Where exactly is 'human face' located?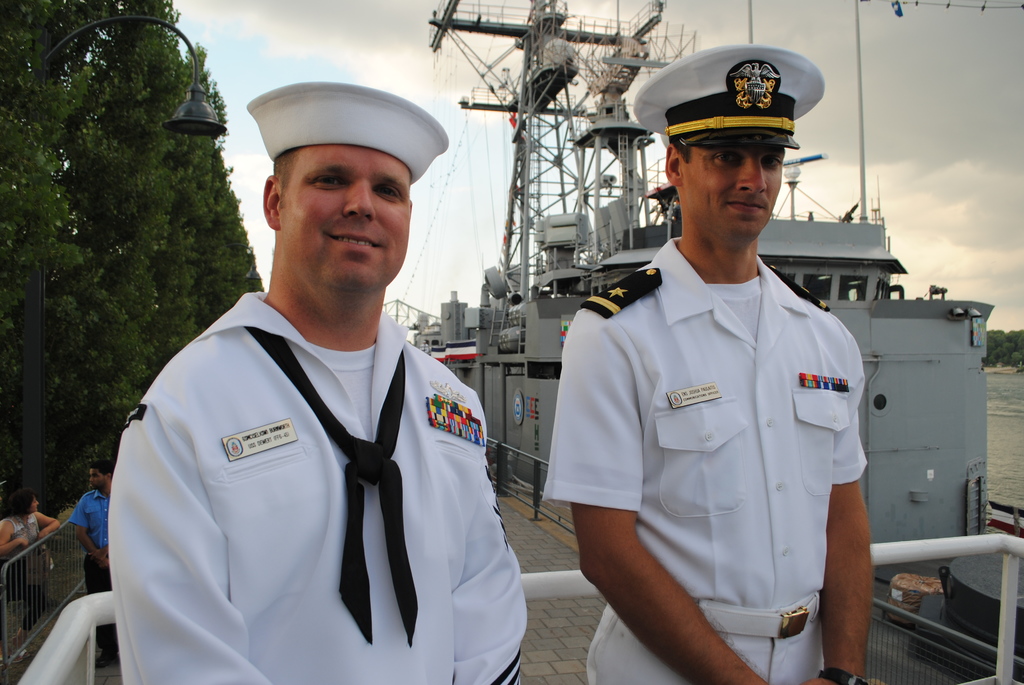
Its bounding box is [90,468,106,491].
